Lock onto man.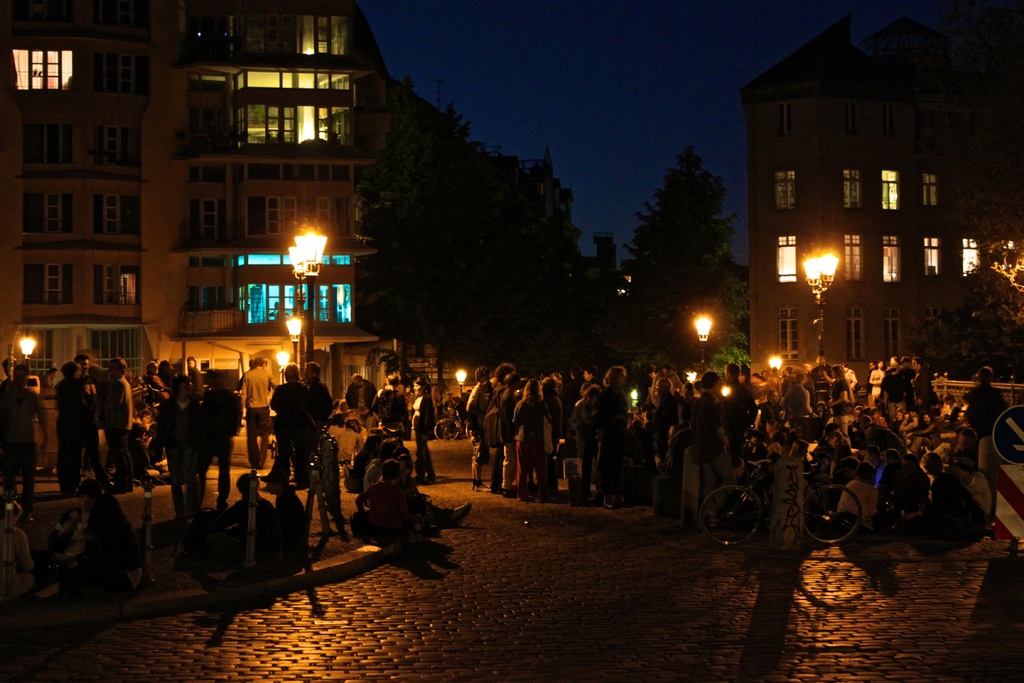
Locked: 242 359 275 469.
